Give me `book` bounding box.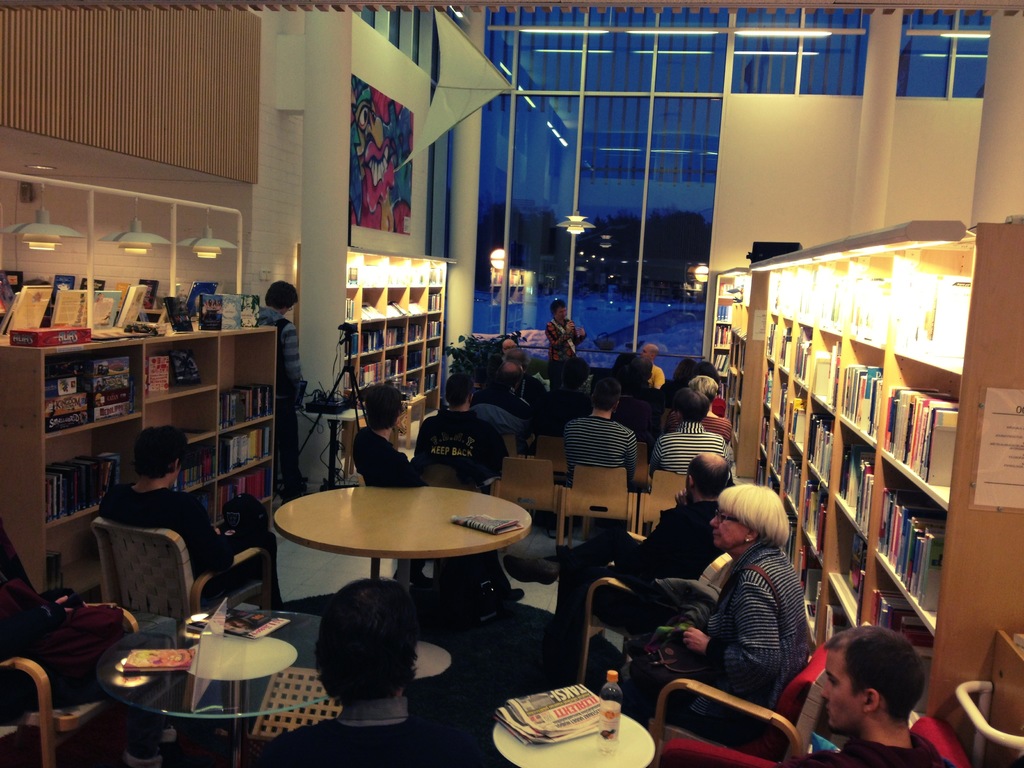
[x1=74, y1=278, x2=118, y2=292].
